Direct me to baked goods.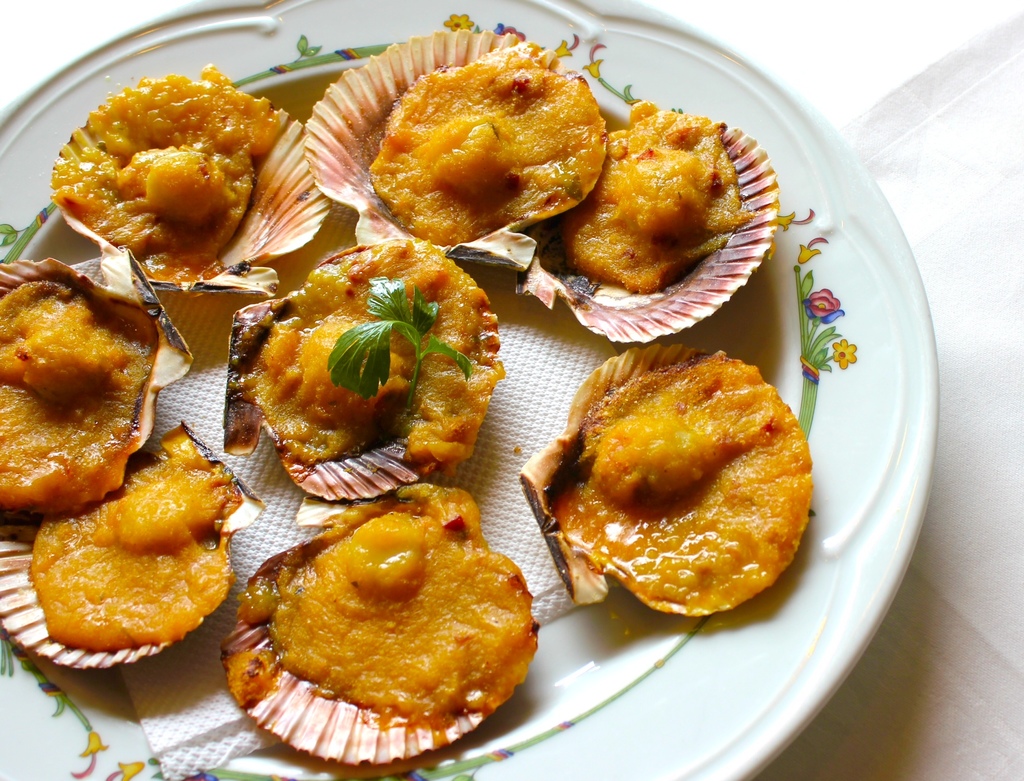
Direction: bbox=[26, 422, 244, 650].
